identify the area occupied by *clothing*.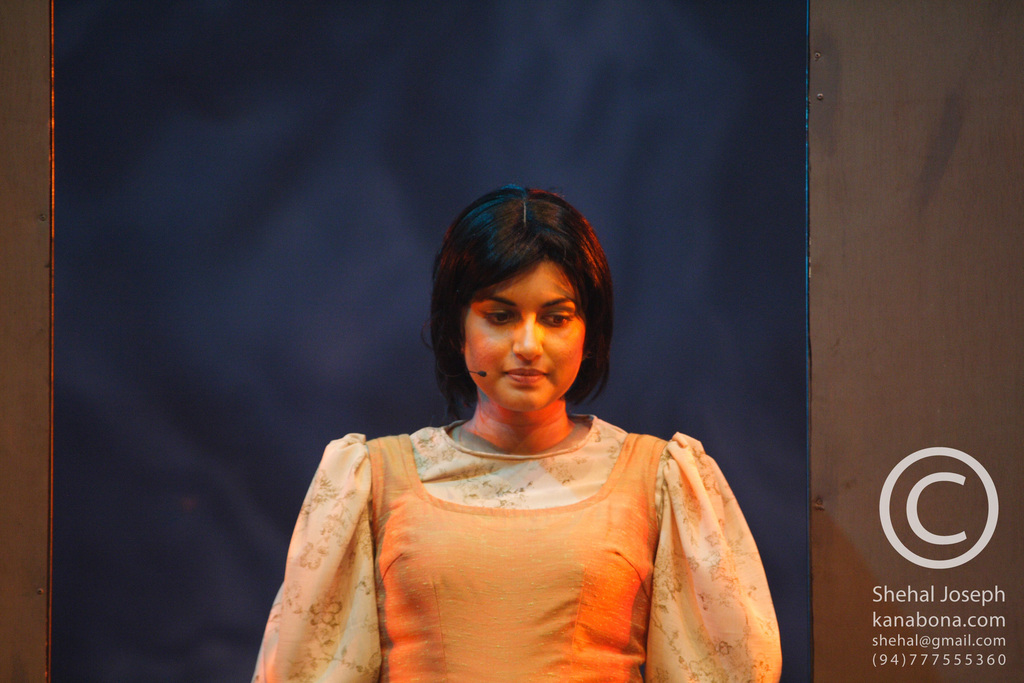
Area: (256,420,781,682).
